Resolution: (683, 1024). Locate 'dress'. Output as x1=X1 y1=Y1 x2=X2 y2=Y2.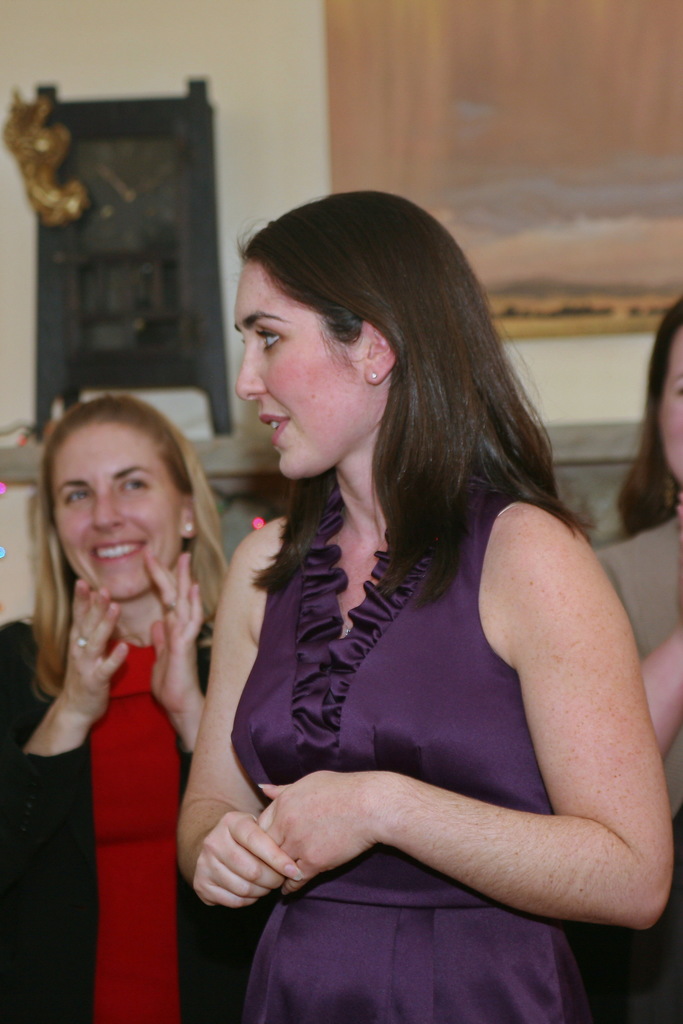
x1=92 y1=629 x2=181 y2=1023.
